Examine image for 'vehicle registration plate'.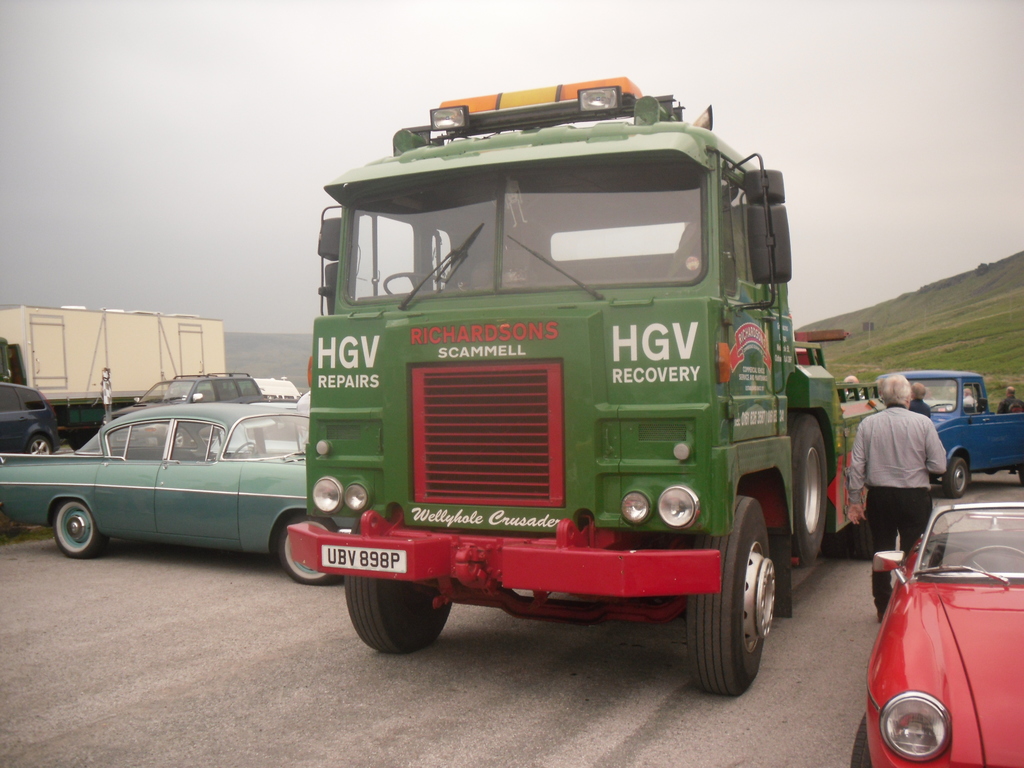
Examination result: 323:547:408:573.
